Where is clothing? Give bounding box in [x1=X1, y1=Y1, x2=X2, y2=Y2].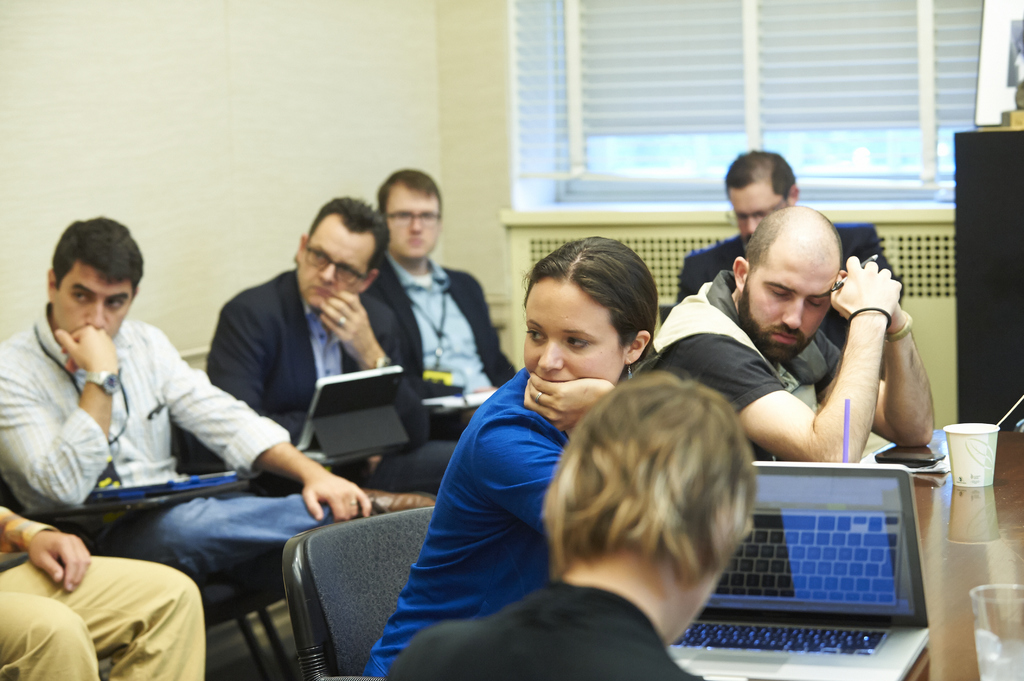
[x1=42, y1=473, x2=367, y2=595].
